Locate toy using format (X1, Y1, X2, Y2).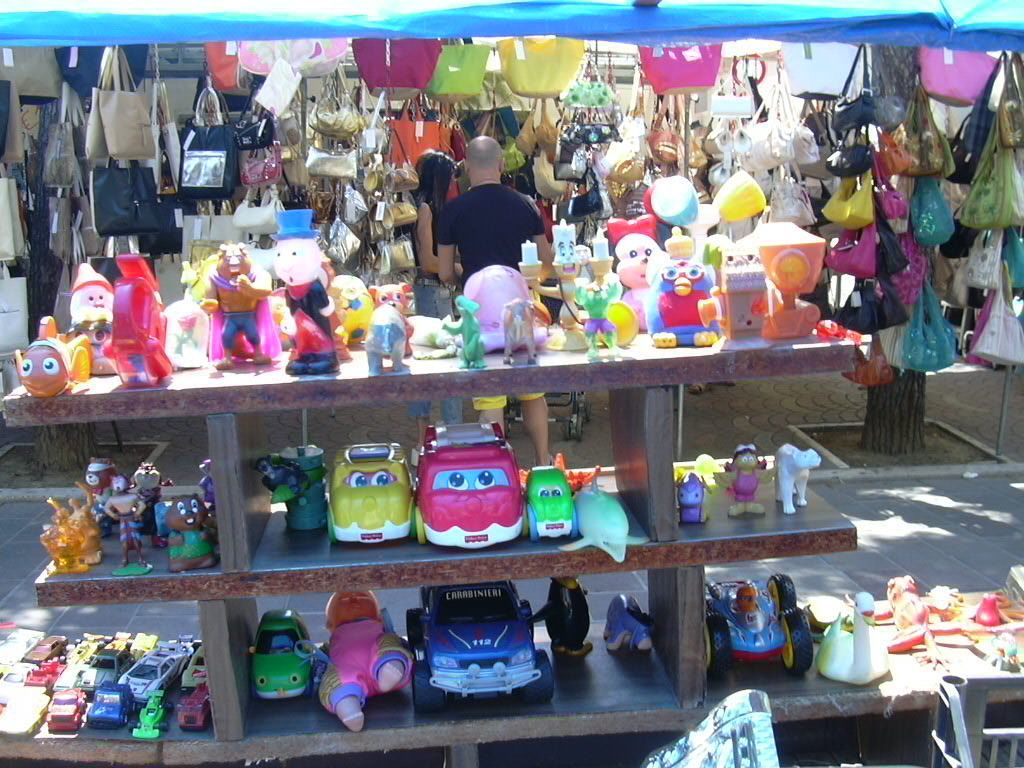
(324, 274, 377, 348).
